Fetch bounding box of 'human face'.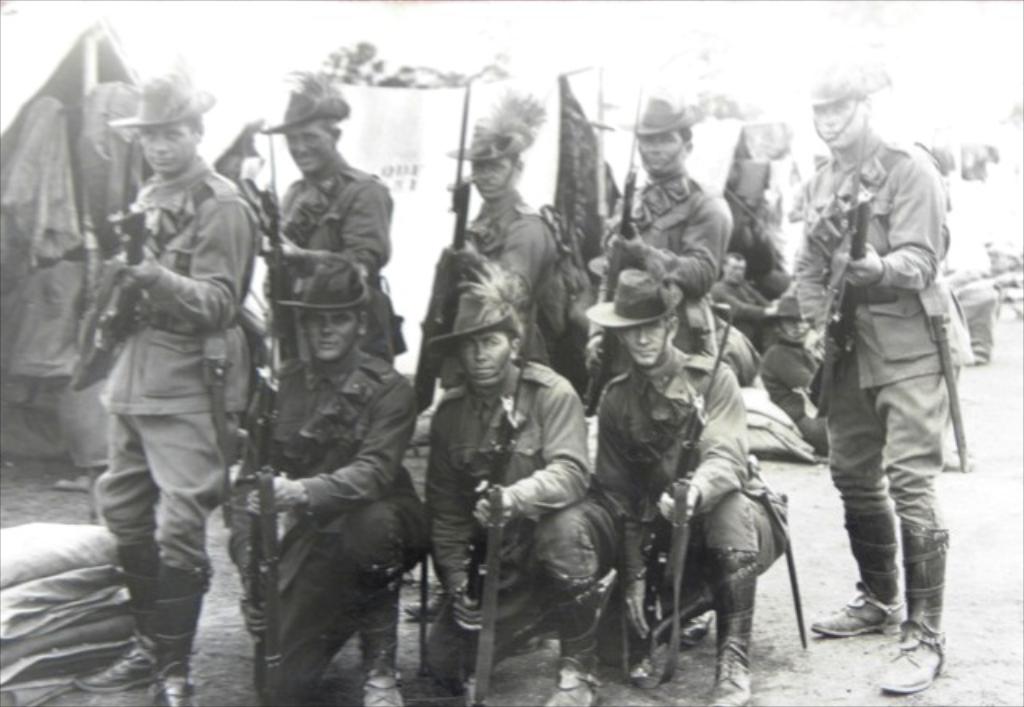
Bbox: bbox=(461, 331, 506, 382).
